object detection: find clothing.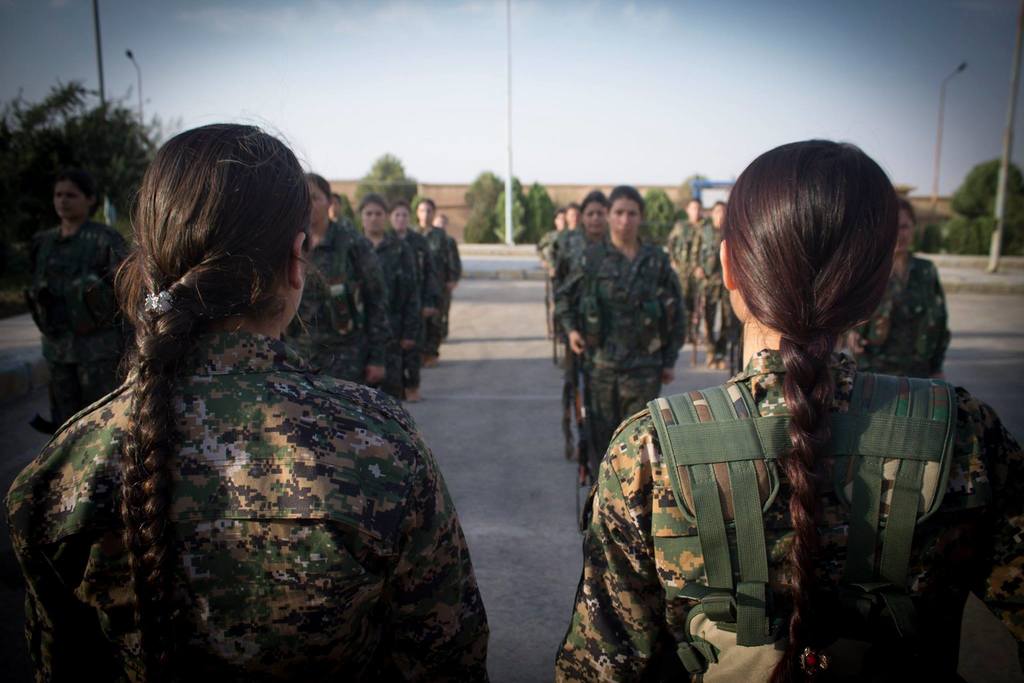
{"x1": 668, "y1": 220, "x2": 705, "y2": 338}.
